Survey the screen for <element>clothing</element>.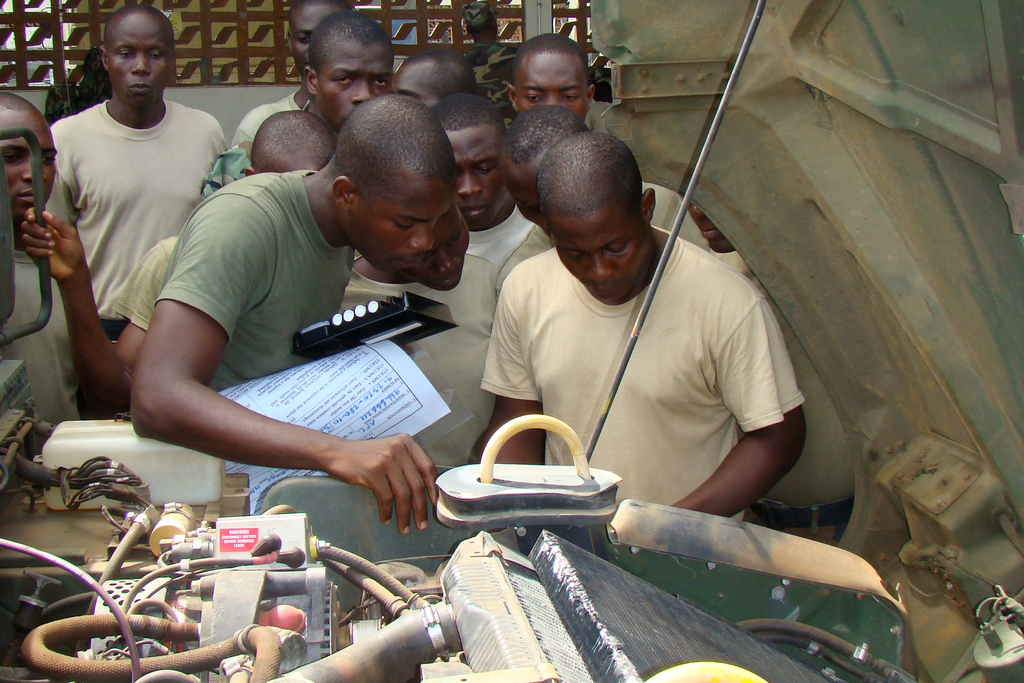
Survey found: x1=641, y1=181, x2=773, y2=304.
